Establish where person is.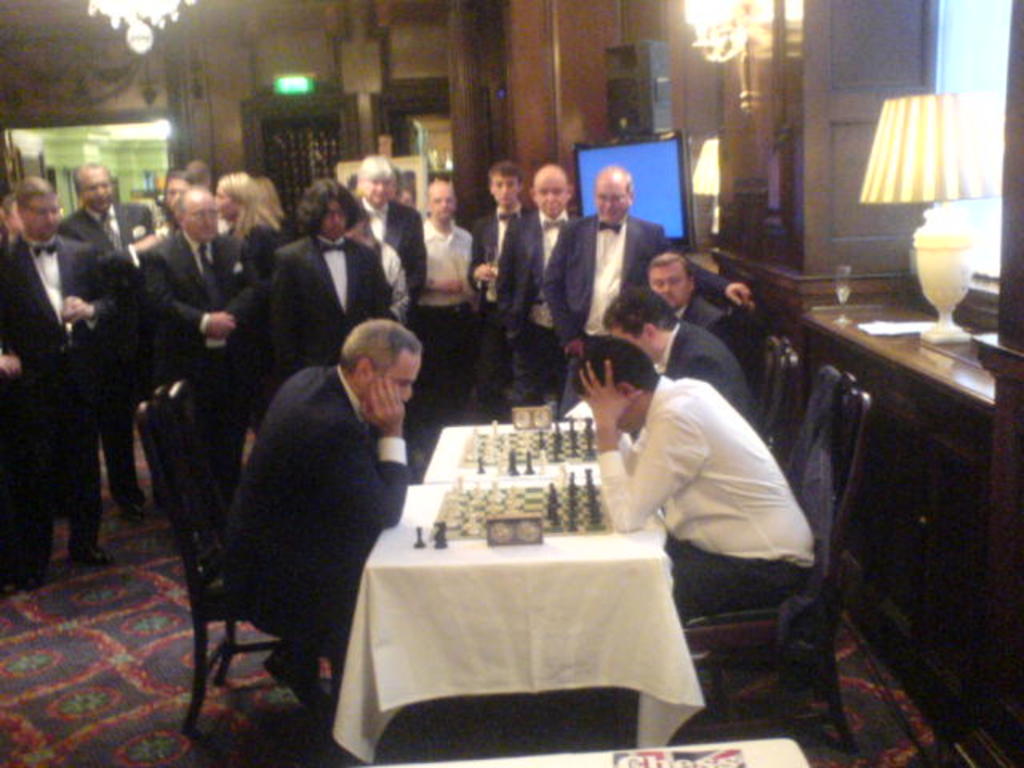
Established at <box>218,171,282,272</box>.
